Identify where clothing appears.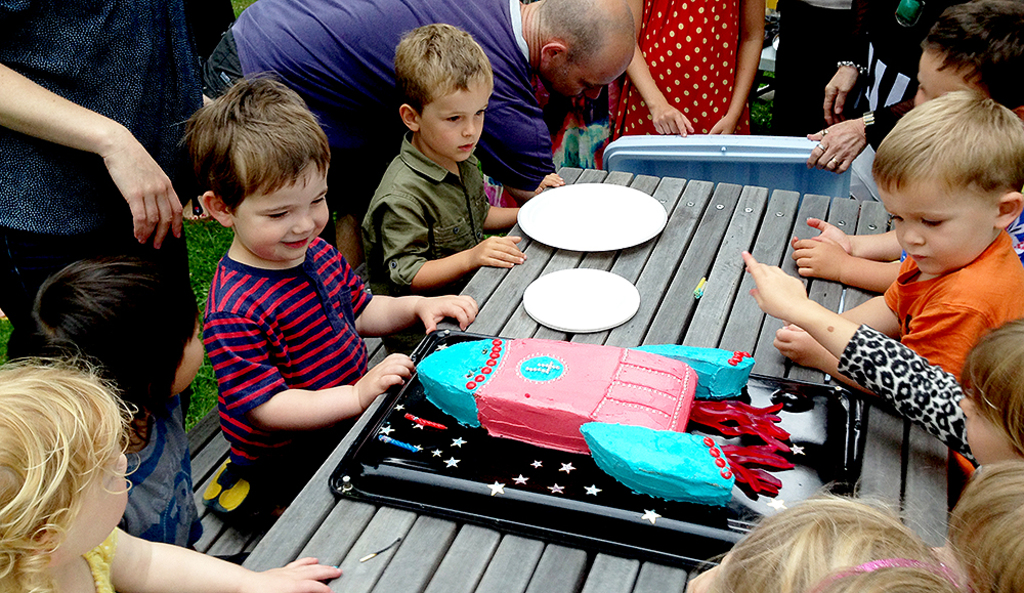
Appears at rect(123, 399, 212, 552).
